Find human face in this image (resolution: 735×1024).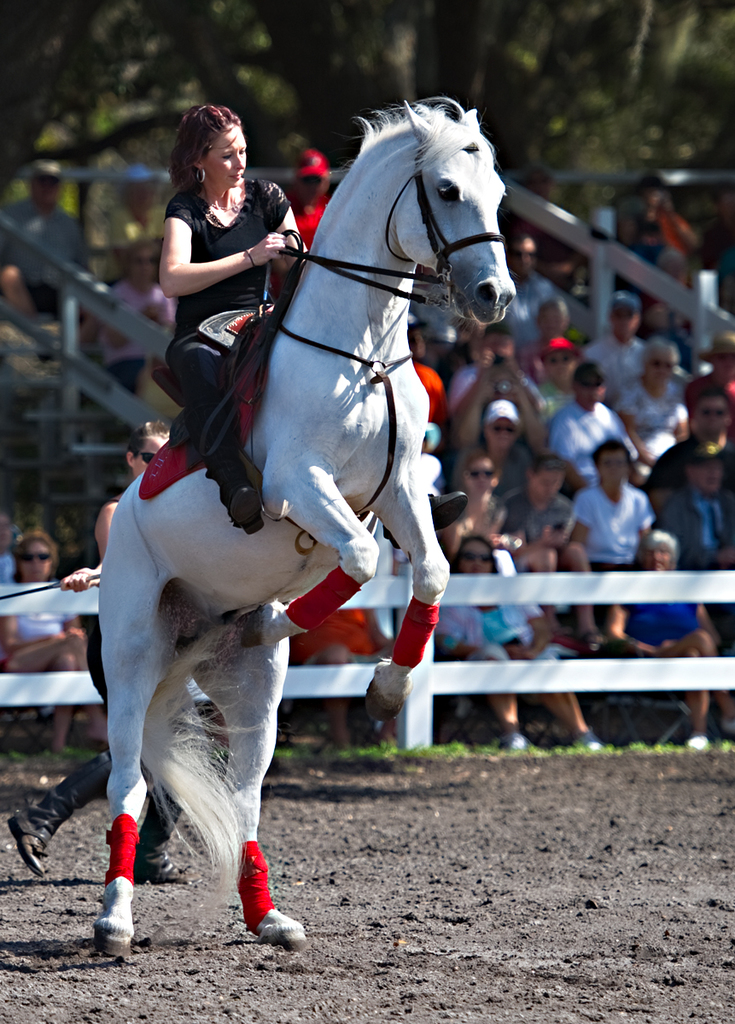
box=[465, 460, 490, 492].
